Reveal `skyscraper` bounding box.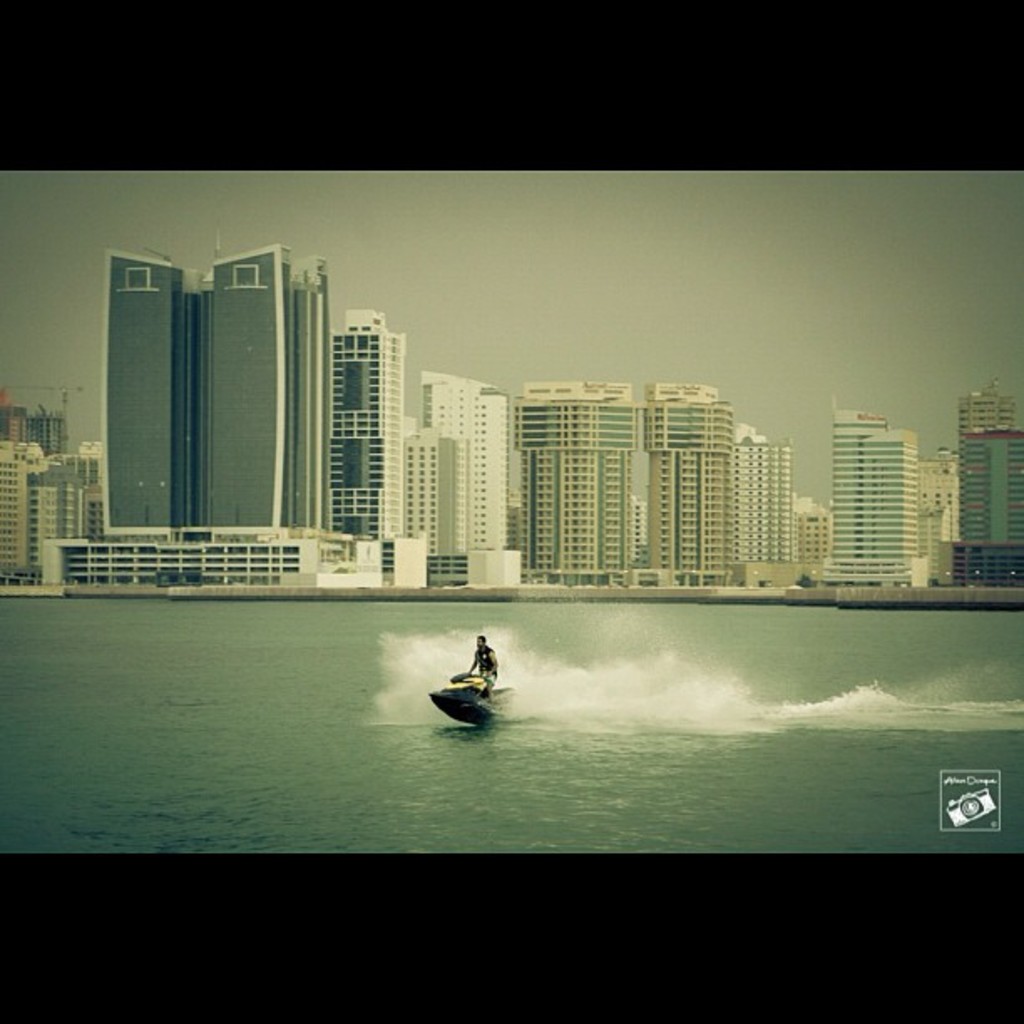
Revealed: box(801, 407, 924, 589).
